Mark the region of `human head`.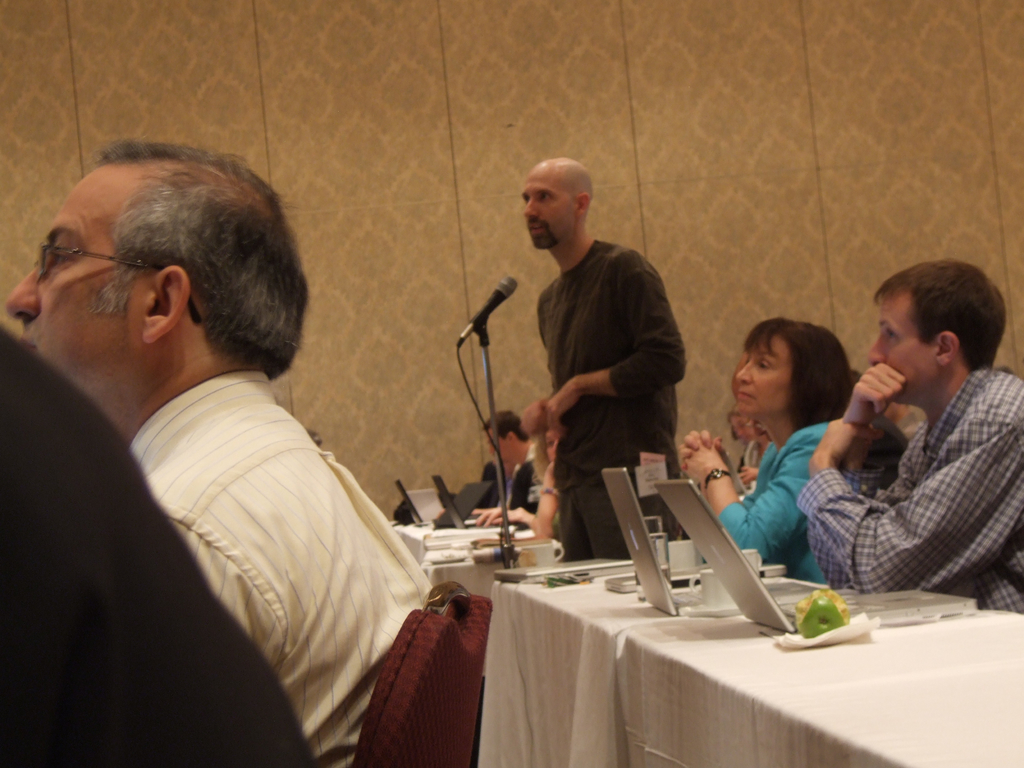
Region: 867/262/1010/406.
